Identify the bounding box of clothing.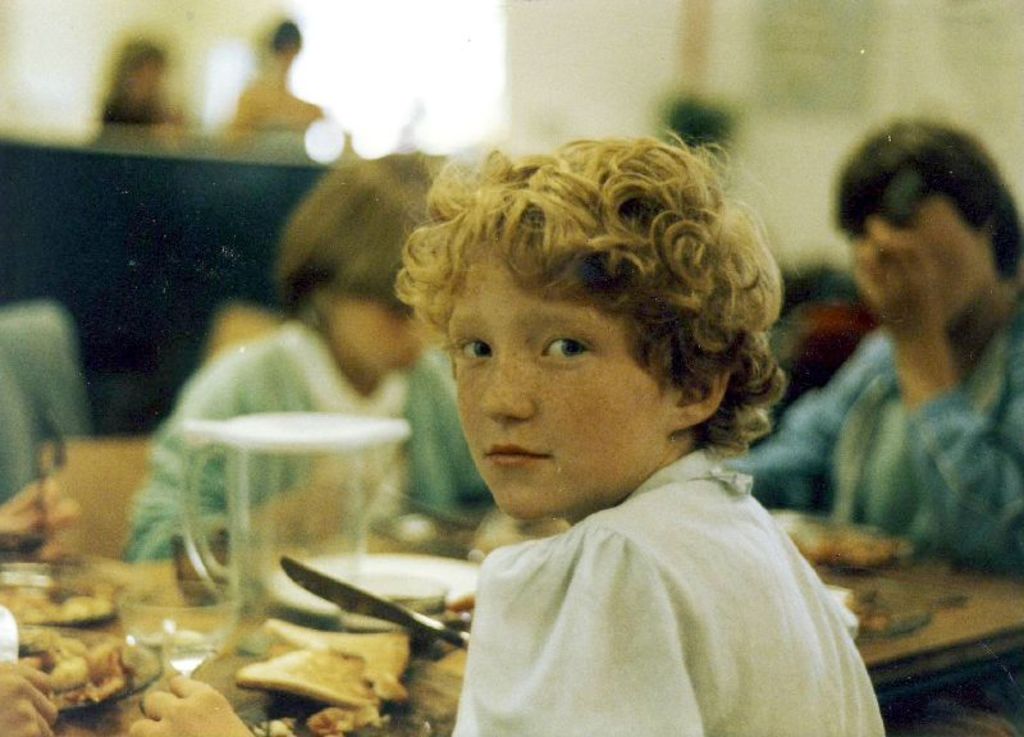
BBox(225, 77, 333, 142).
